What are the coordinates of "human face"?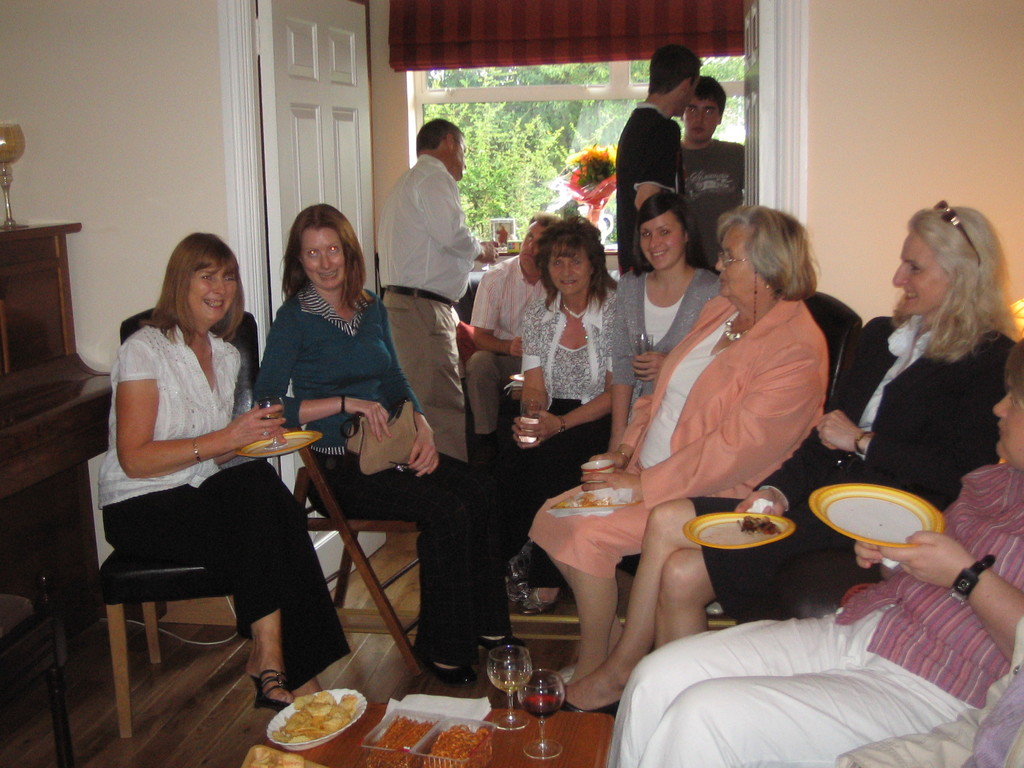
bbox=[305, 230, 347, 289].
